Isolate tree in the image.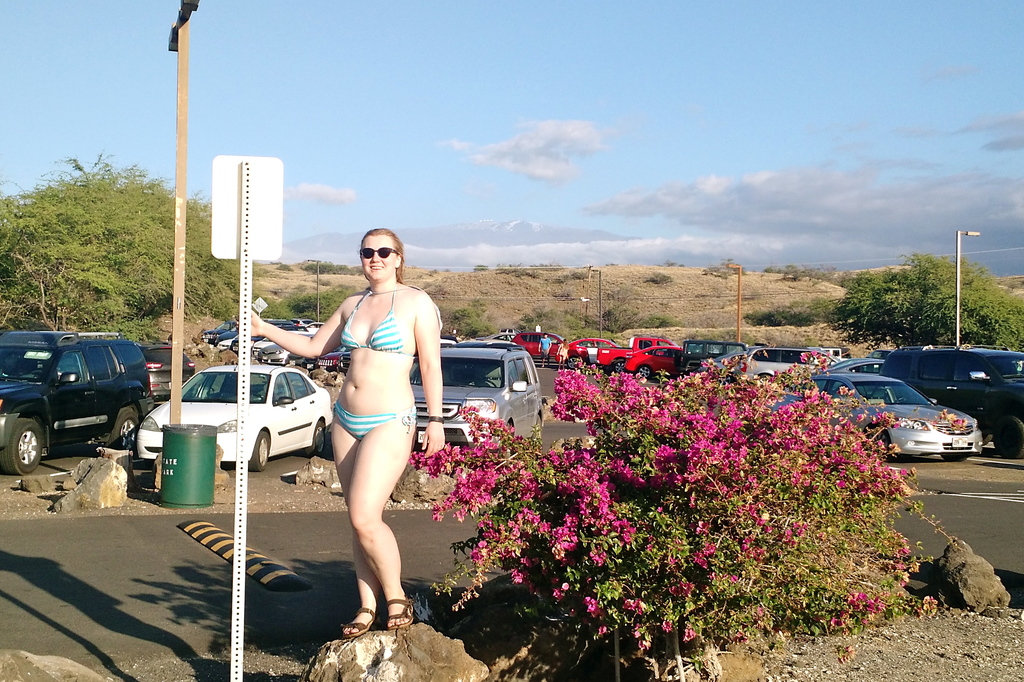
Isolated region: detection(818, 252, 1023, 354).
